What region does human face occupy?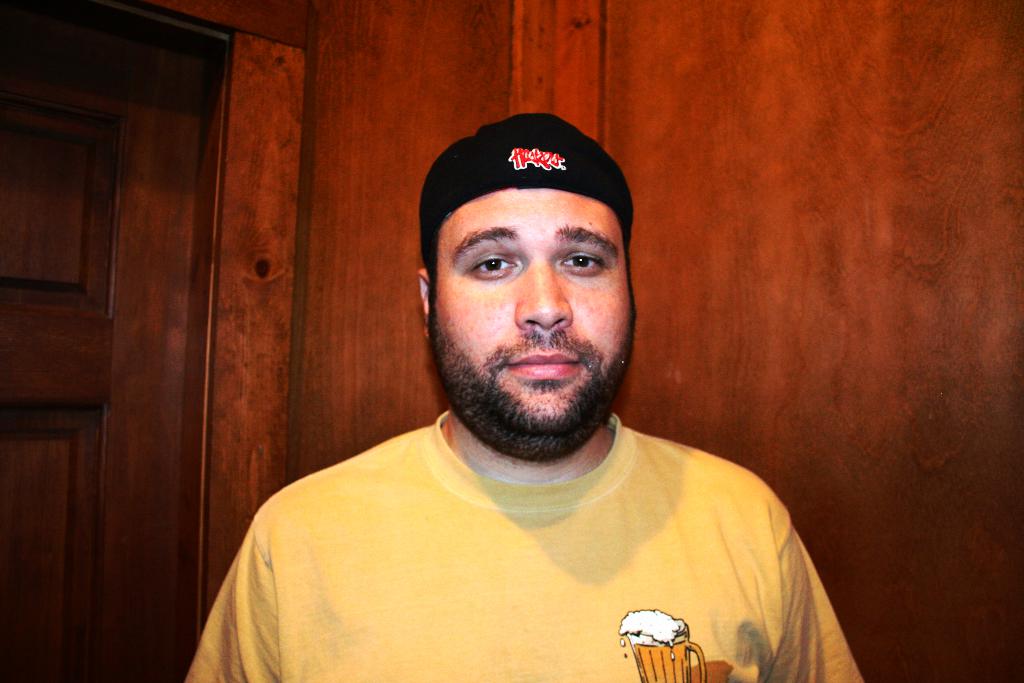
detection(427, 183, 633, 436).
